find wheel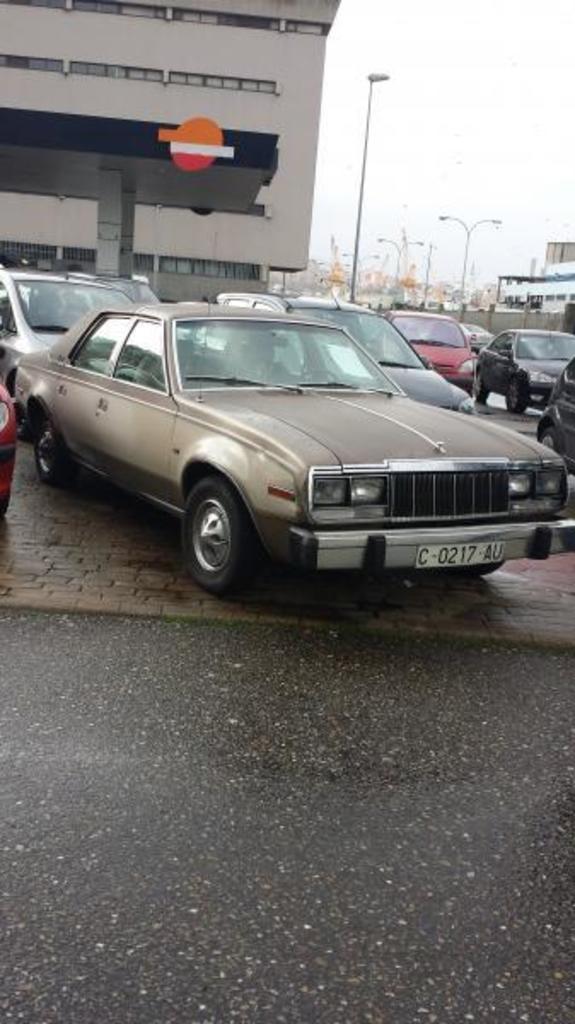
(left=536, top=423, right=558, bottom=459)
